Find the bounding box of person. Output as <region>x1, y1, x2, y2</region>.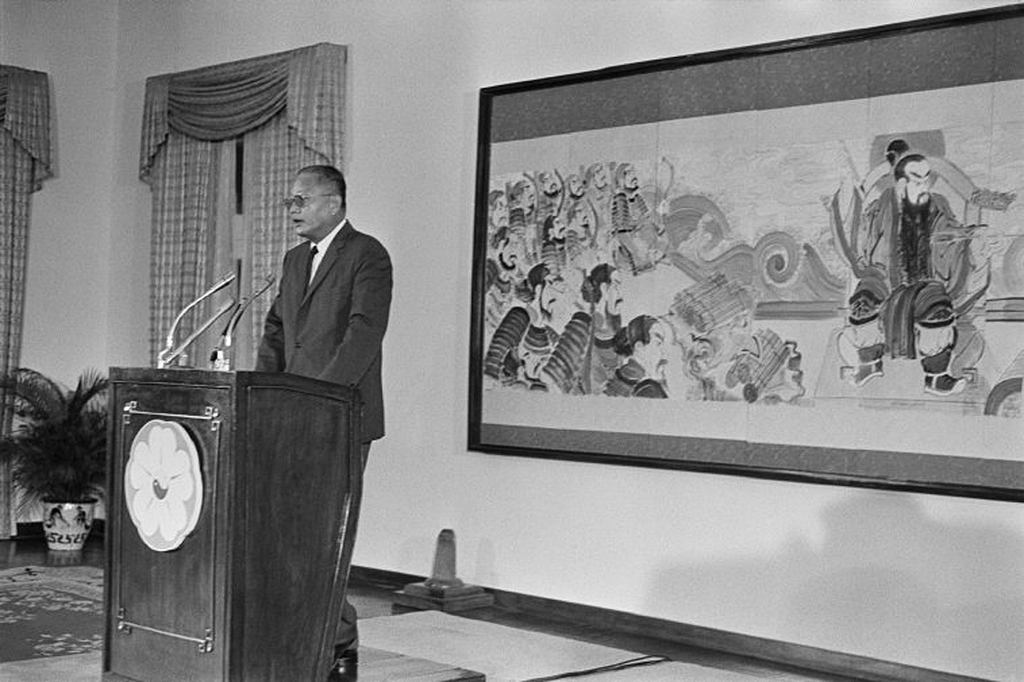
<region>582, 155, 610, 236</region>.
